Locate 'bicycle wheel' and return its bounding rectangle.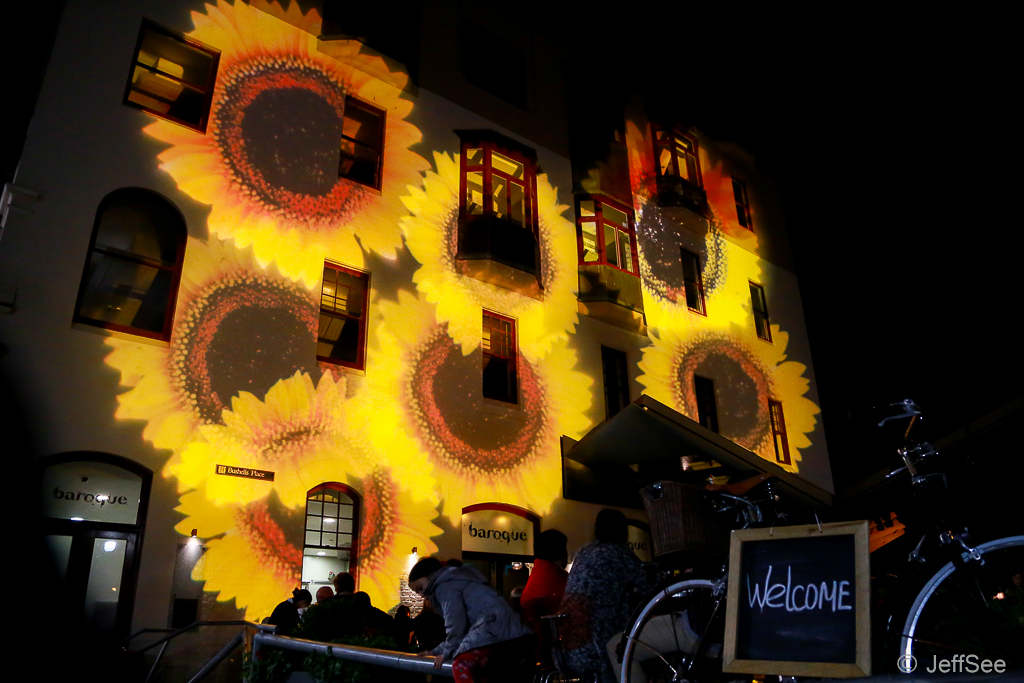
(x1=619, y1=580, x2=732, y2=682).
